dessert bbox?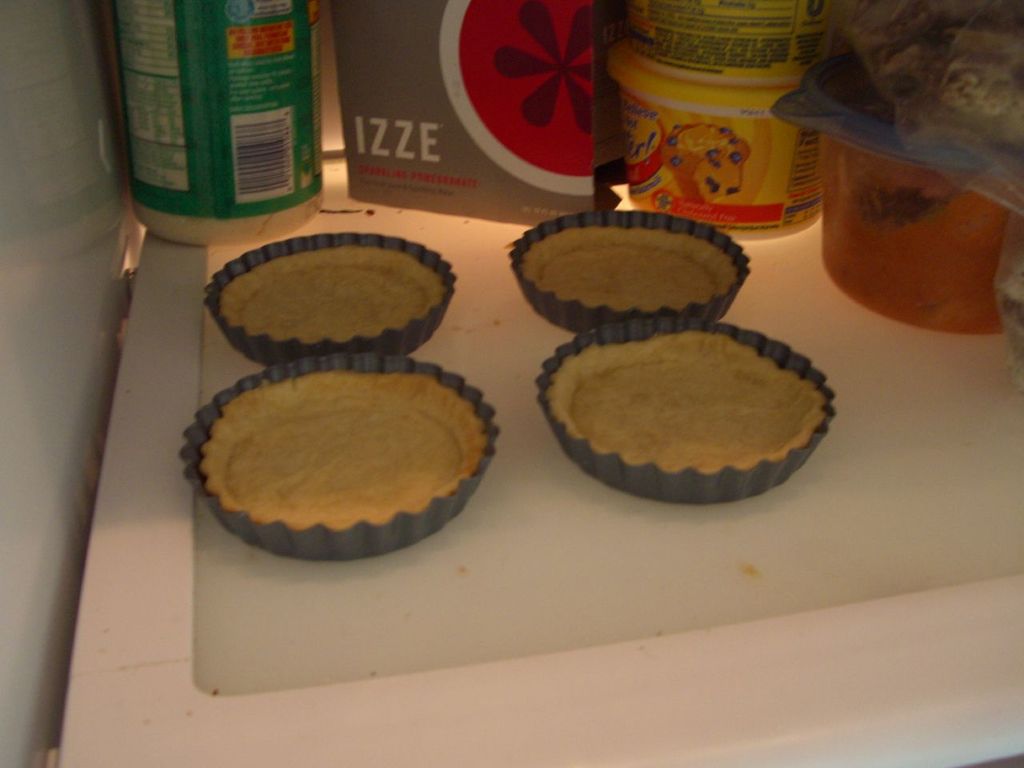
191, 362, 493, 563
